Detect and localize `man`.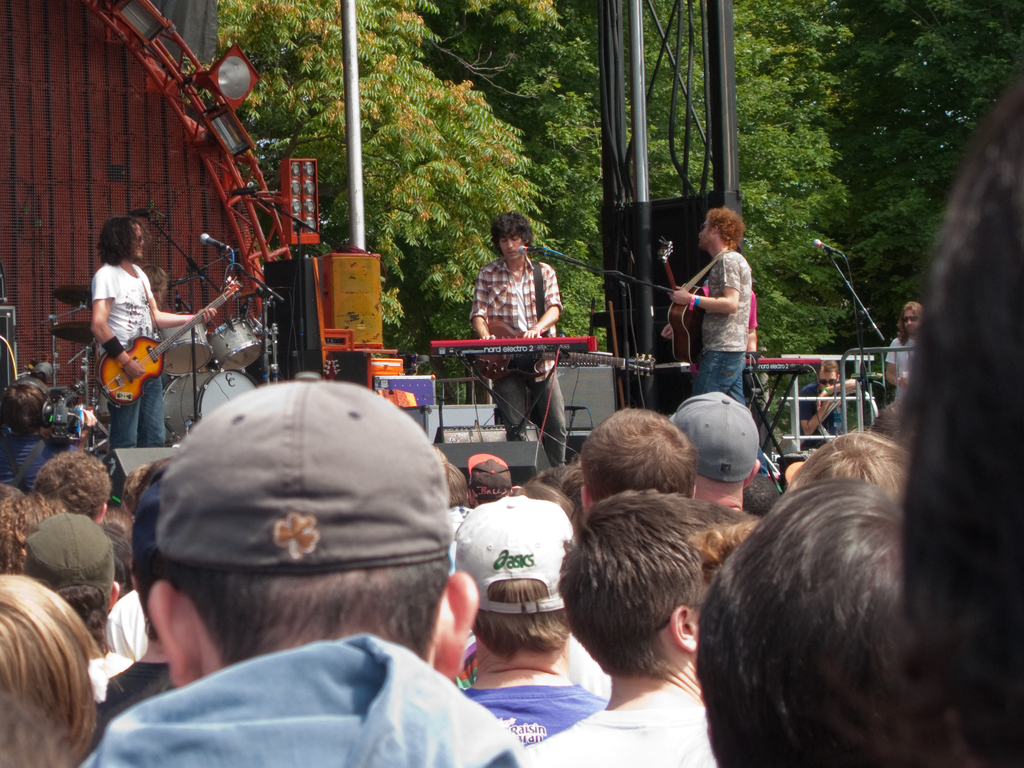
Localized at [left=691, top=244, right=758, bottom=373].
